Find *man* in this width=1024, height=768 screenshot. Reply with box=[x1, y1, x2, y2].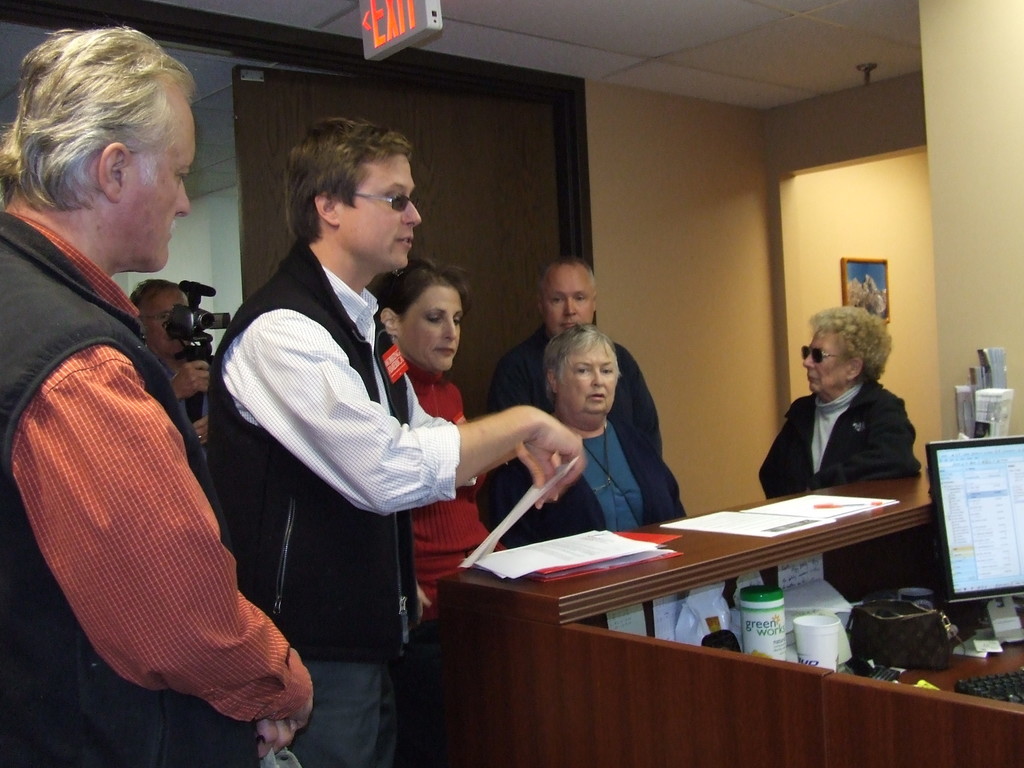
box=[125, 279, 222, 484].
